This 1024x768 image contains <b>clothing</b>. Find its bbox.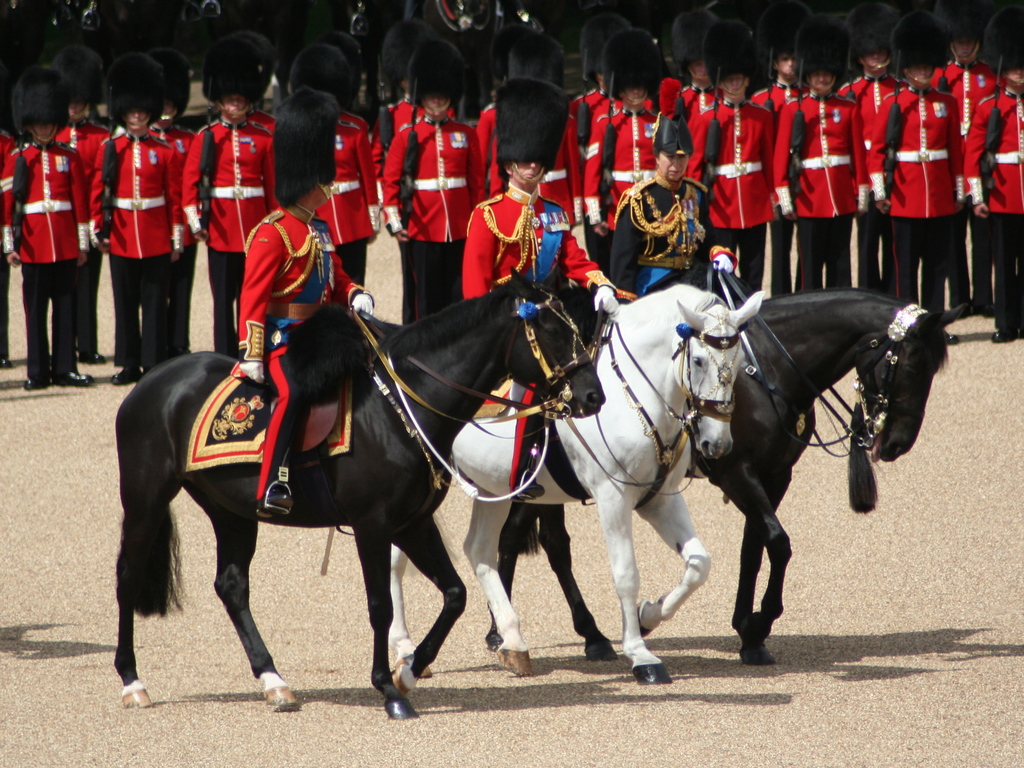
bbox=(317, 42, 381, 282).
